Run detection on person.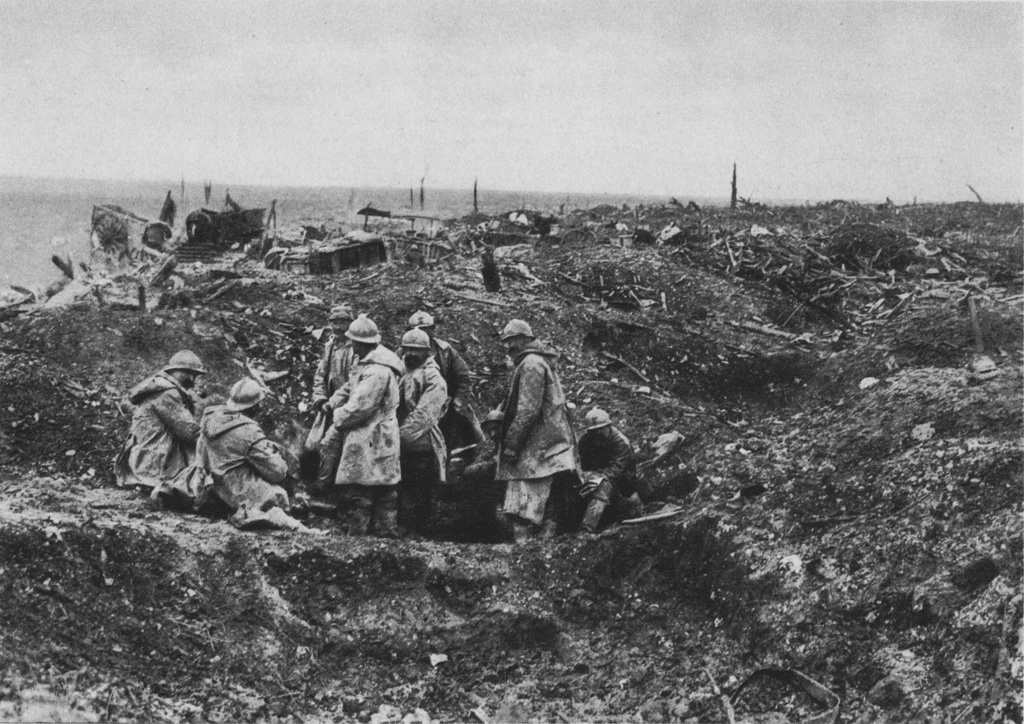
Result: bbox=[317, 311, 398, 513].
